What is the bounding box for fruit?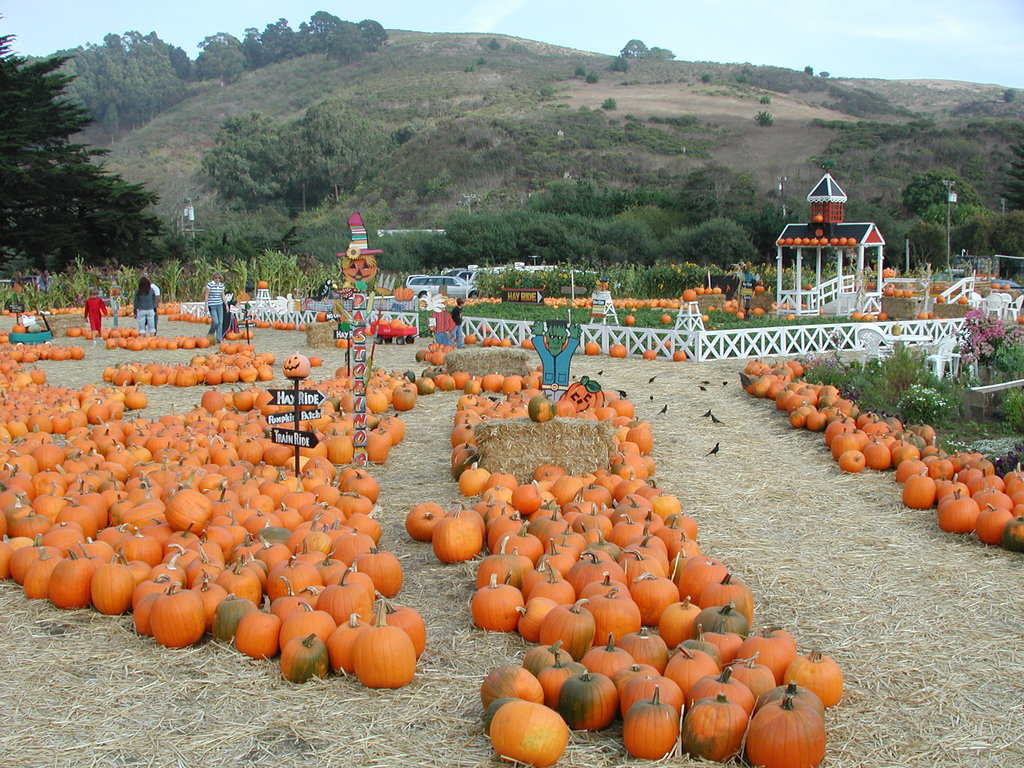
864:312:873:321.
